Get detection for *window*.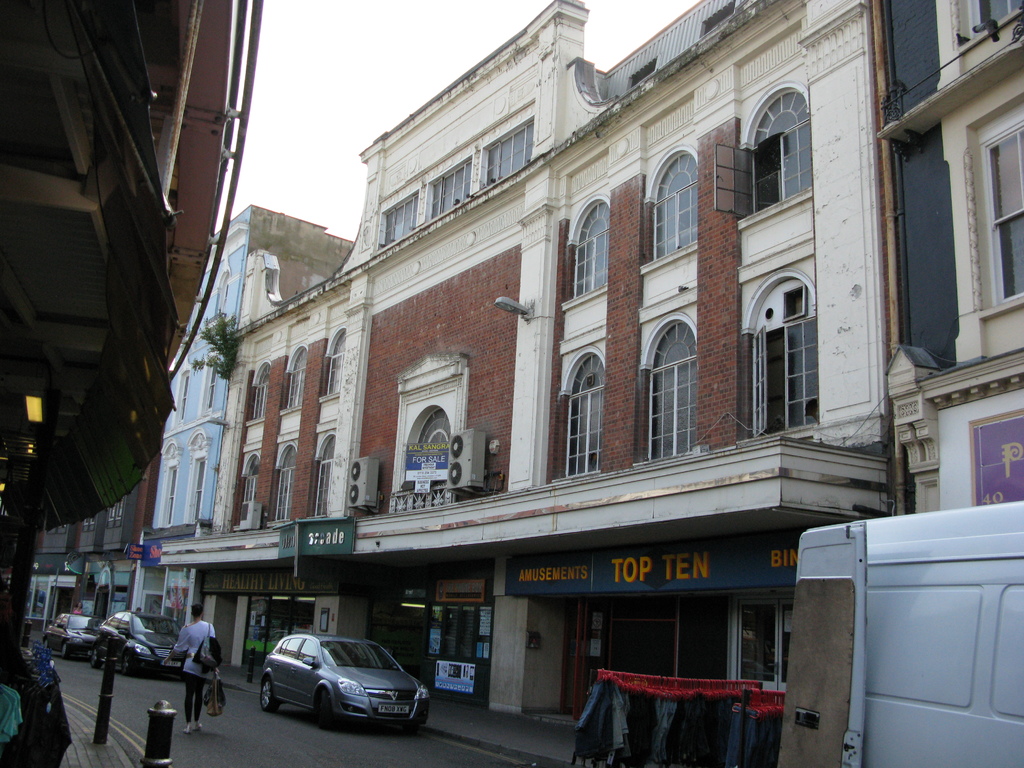
Detection: 282, 345, 308, 415.
